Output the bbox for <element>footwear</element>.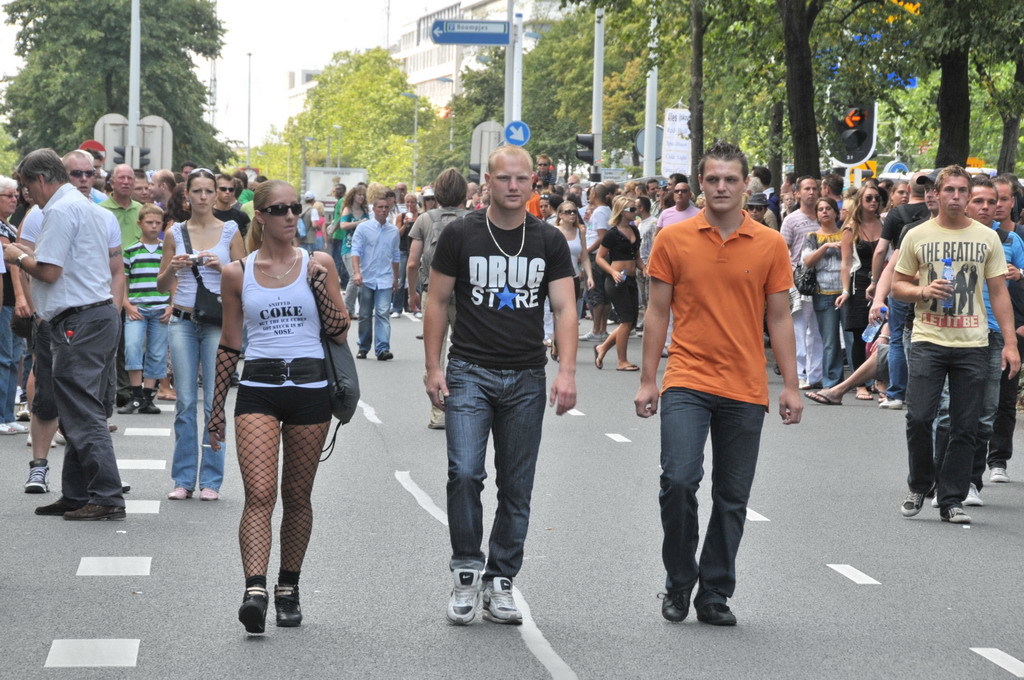
<region>593, 341, 605, 371</region>.
